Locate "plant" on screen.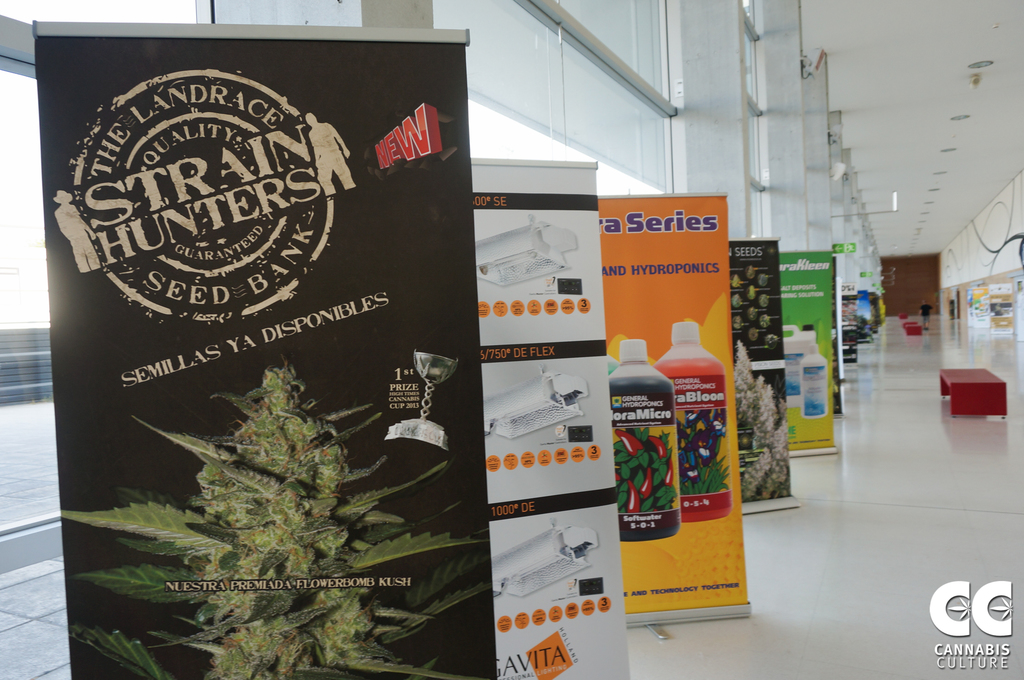
On screen at detection(66, 363, 491, 679).
